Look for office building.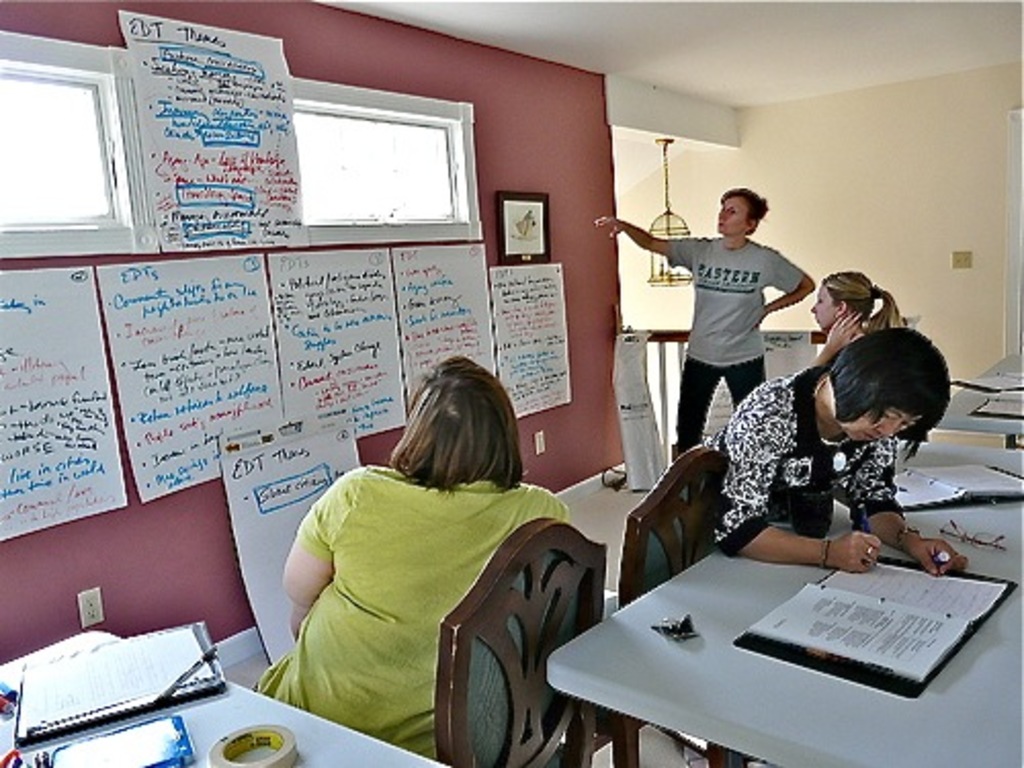
Found: (left=59, top=18, right=893, bottom=767).
